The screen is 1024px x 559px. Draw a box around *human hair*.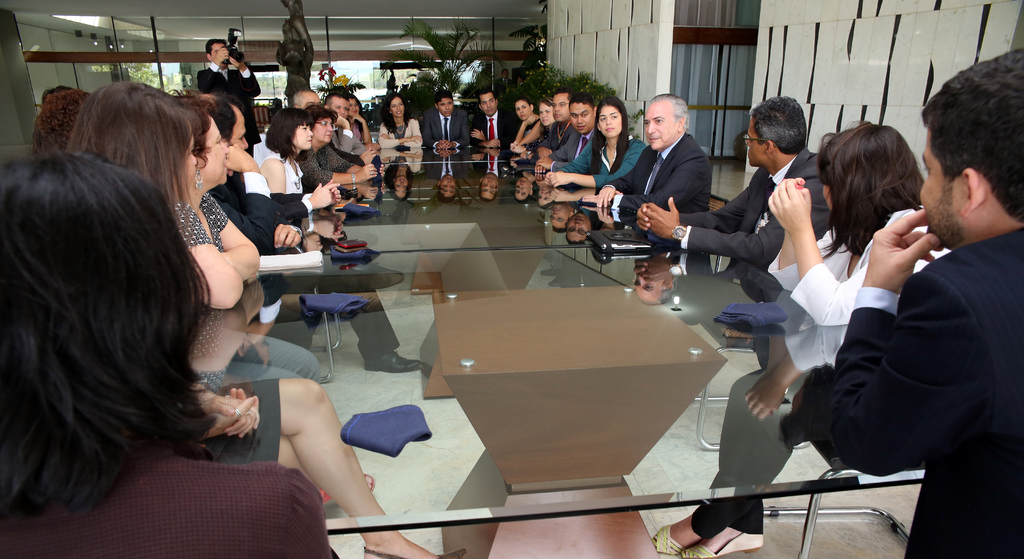
650, 93, 691, 131.
